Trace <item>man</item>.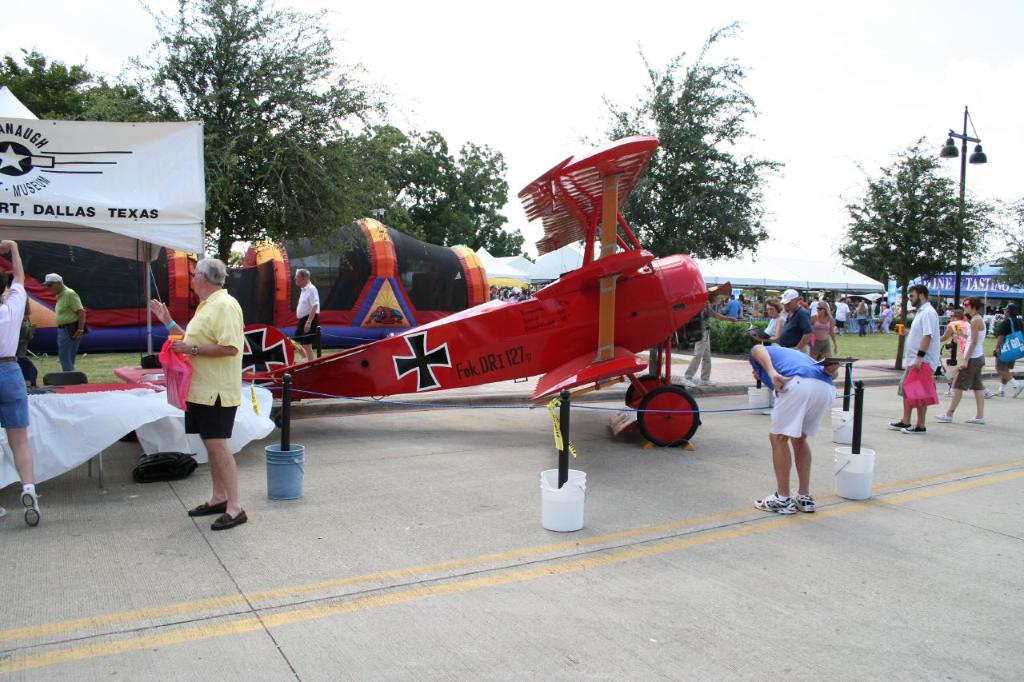
Traced to x1=934 y1=297 x2=986 y2=427.
